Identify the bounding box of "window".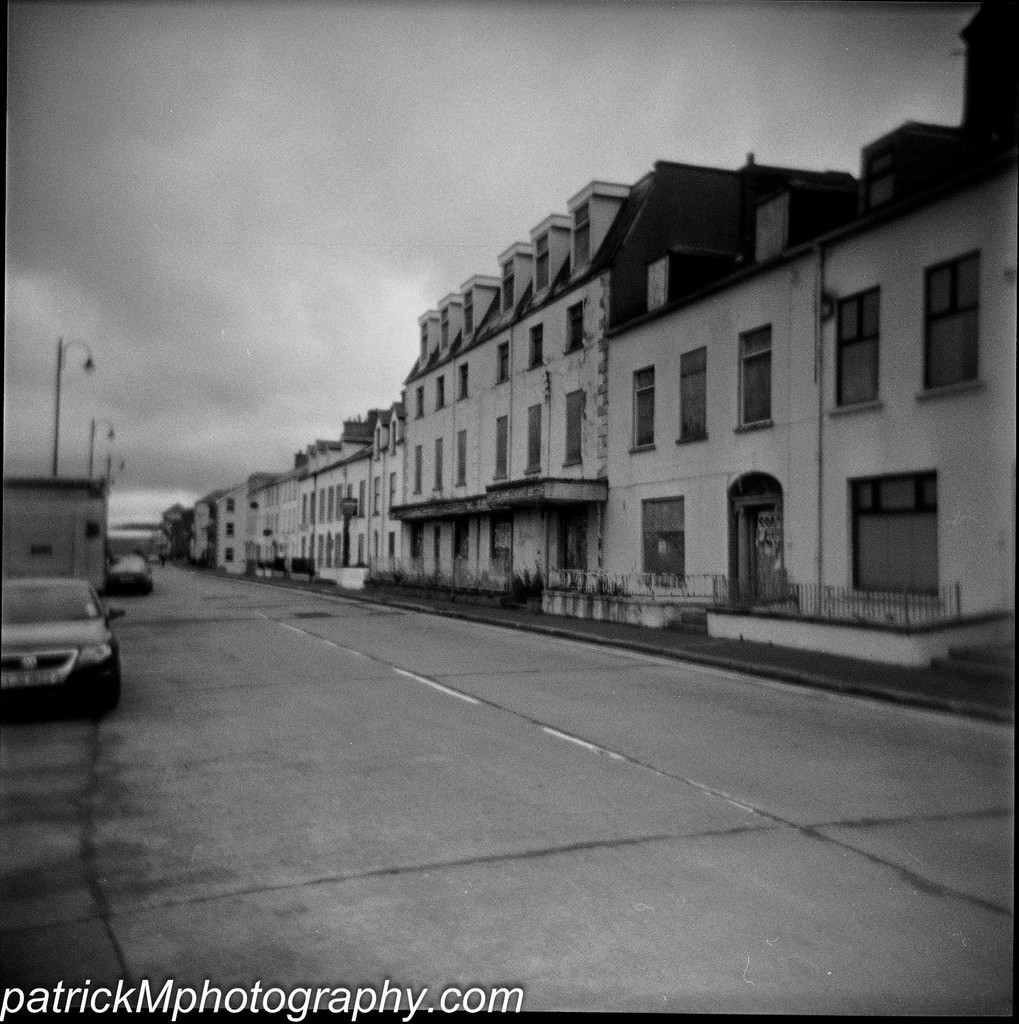
[x1=414, y1=319, x2=428, y2=364].
